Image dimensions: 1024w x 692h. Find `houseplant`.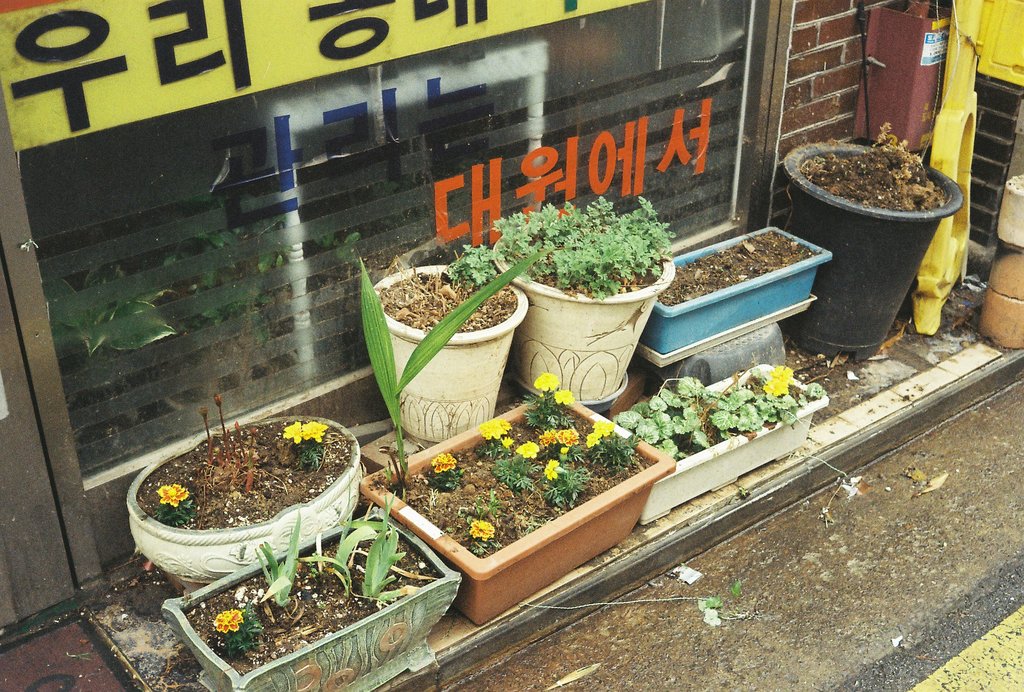
bbox(778, 122, 965, 365).
